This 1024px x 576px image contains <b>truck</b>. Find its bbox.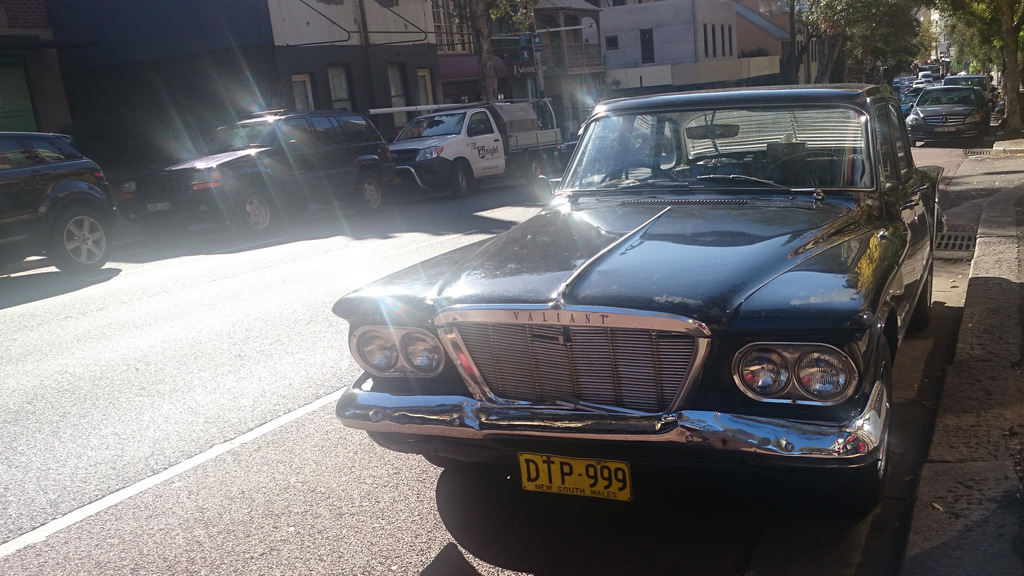
region(371, 100, 539, 192).
